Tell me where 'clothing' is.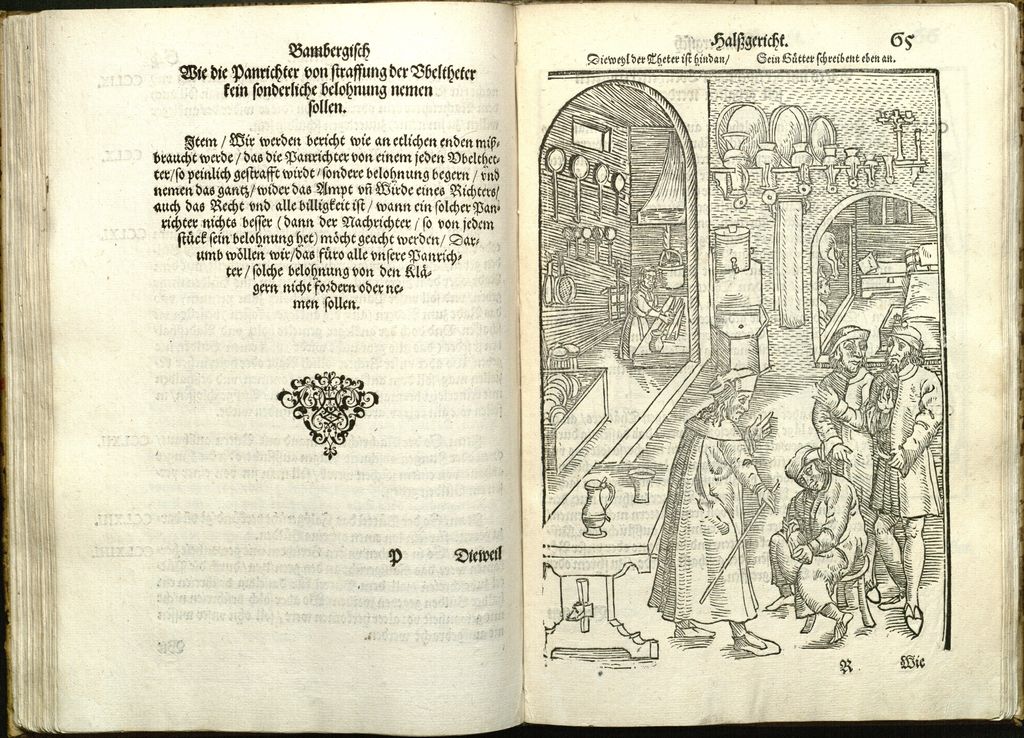
'clothing' is at [x1=810, y1=370, x2=876, y2=531].
